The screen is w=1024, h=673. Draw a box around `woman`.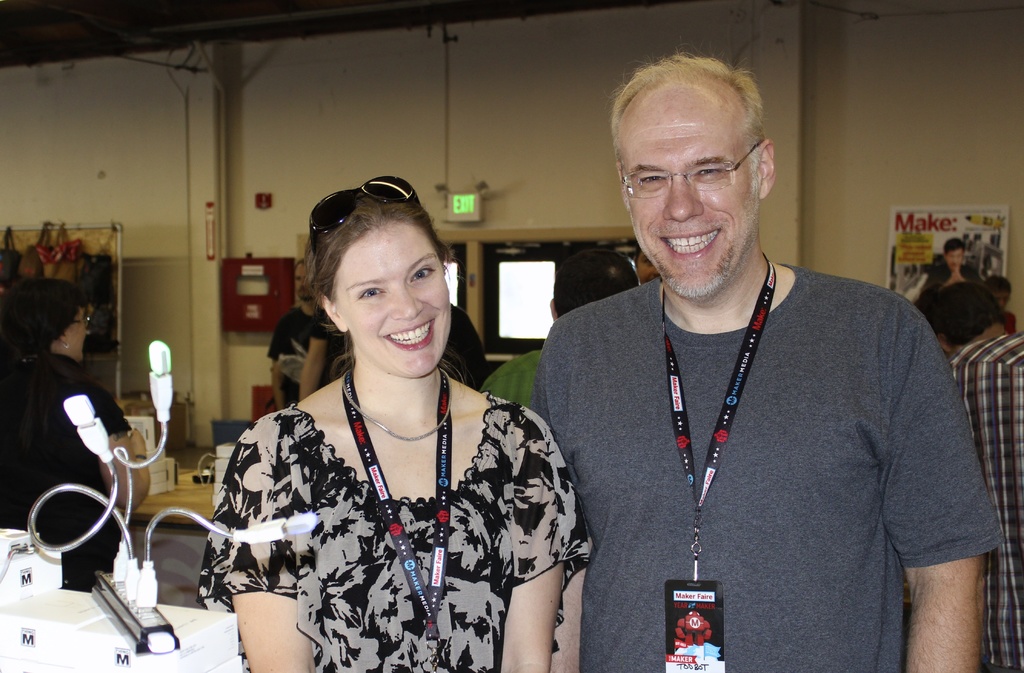
[left=198, top=171, right=593, bottom=672].
